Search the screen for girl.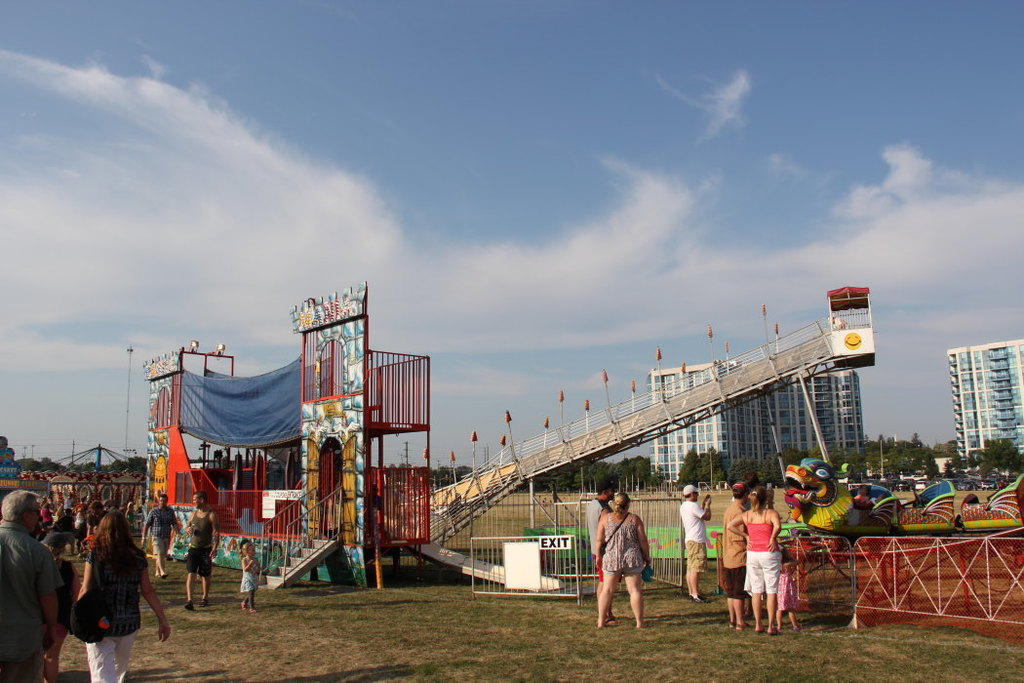
Found at pyautogui.locateOnScreen(770, 559, 797, 628).
